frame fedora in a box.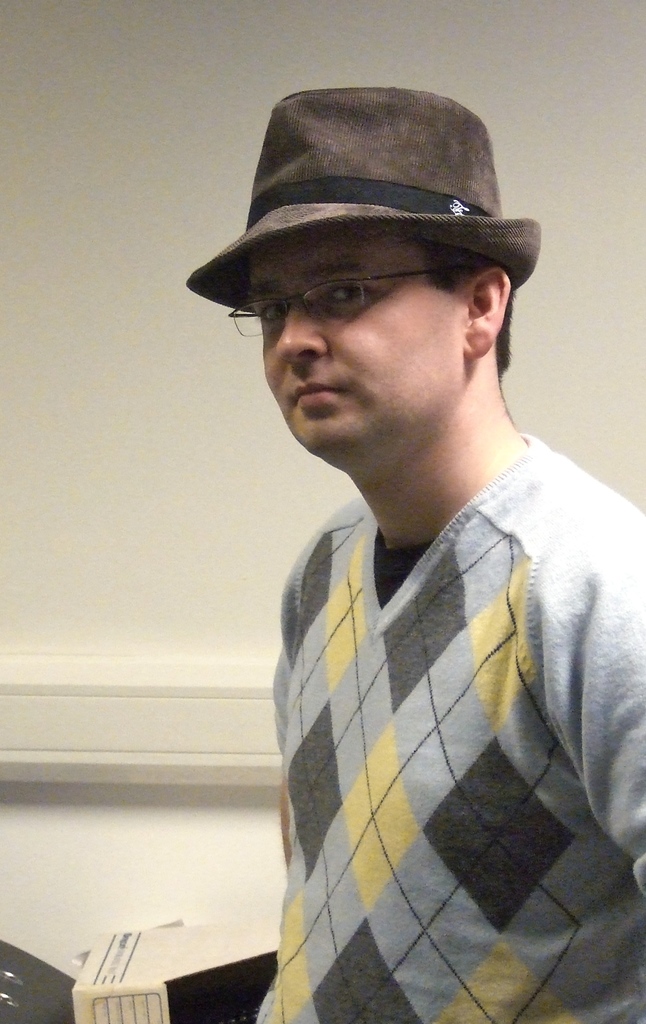
(left=189, top=95, right=545, bottom=314).
